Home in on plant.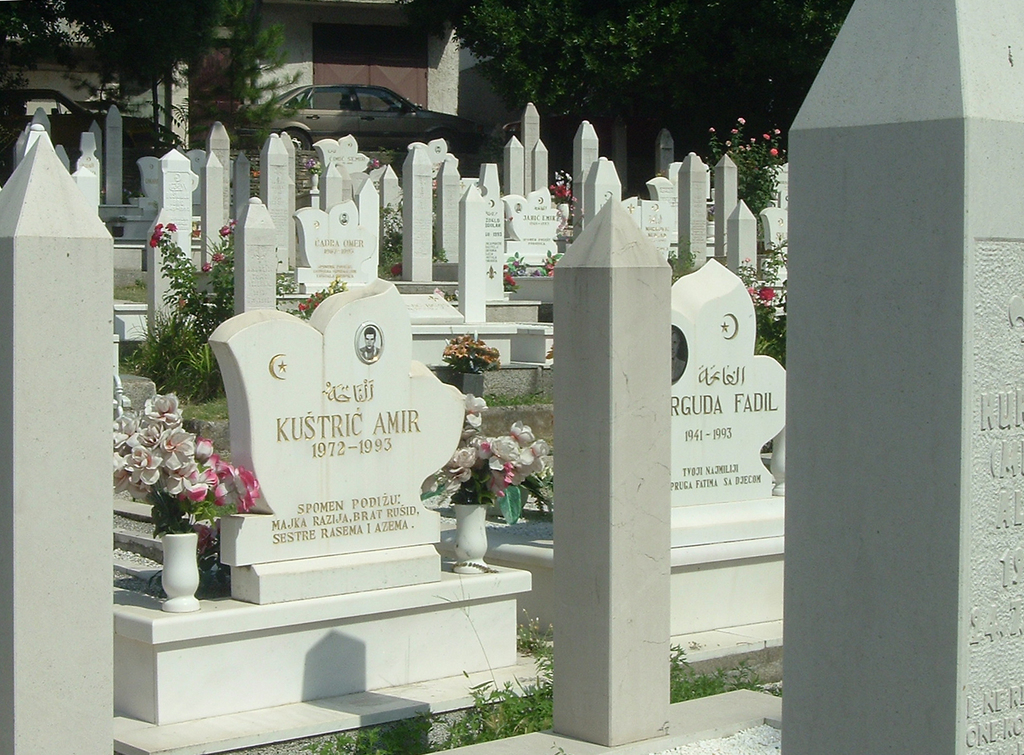
Homed in at 432/224/446/263.
